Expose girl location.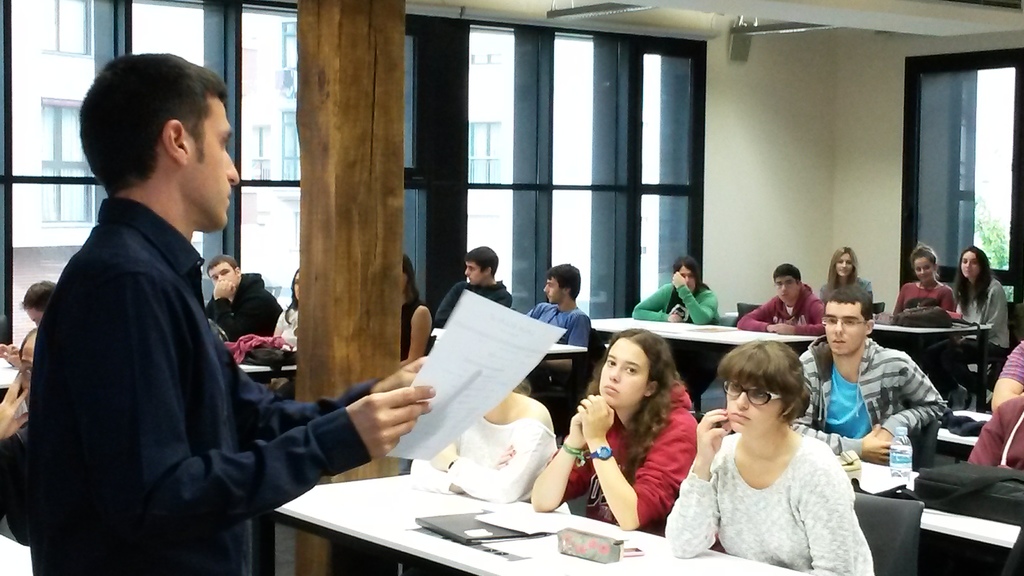
Exposed at 895 241 957 315.
